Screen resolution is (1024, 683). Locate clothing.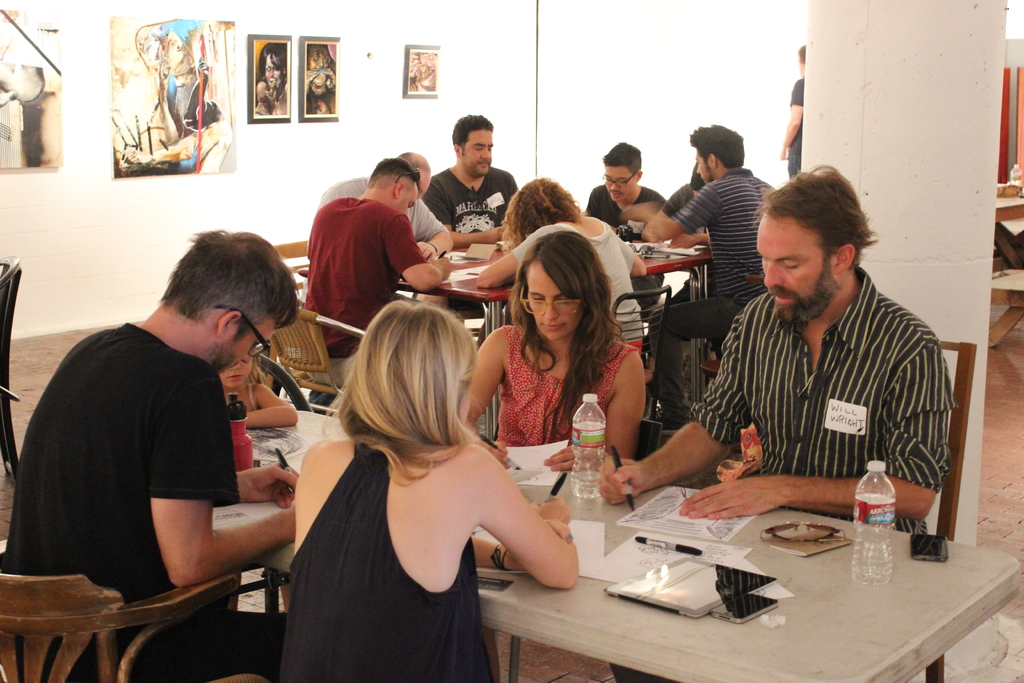
l=787, t=79, r=806, b=180.
